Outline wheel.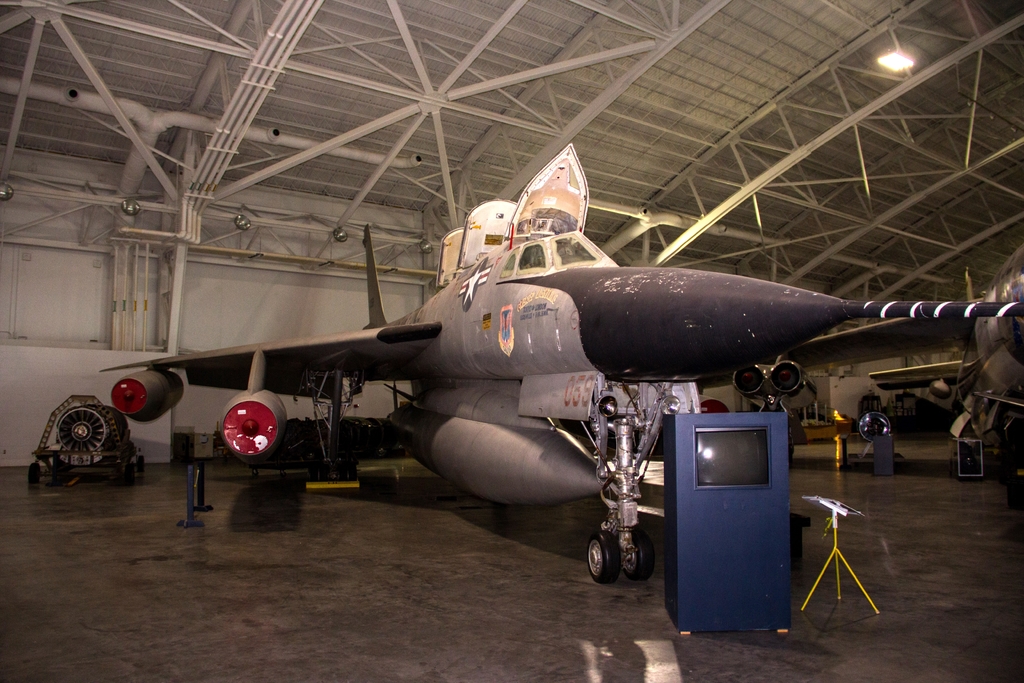
Outline: [x1=336, y1=462, x2=345, y2=481].
